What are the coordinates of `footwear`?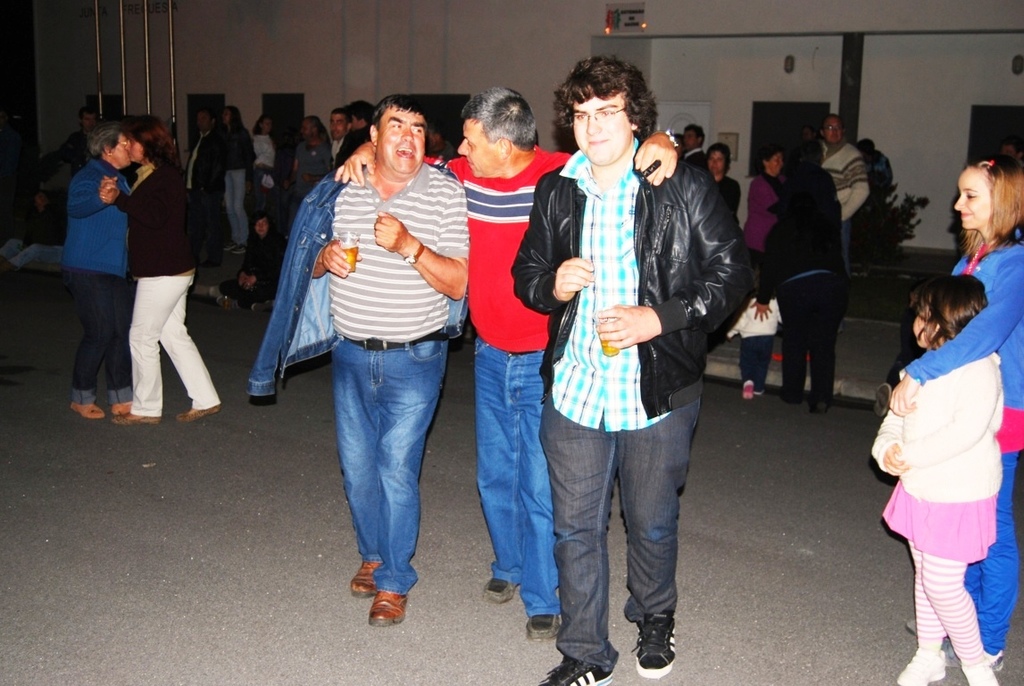
bbox=(110, 400, 129, 414).
